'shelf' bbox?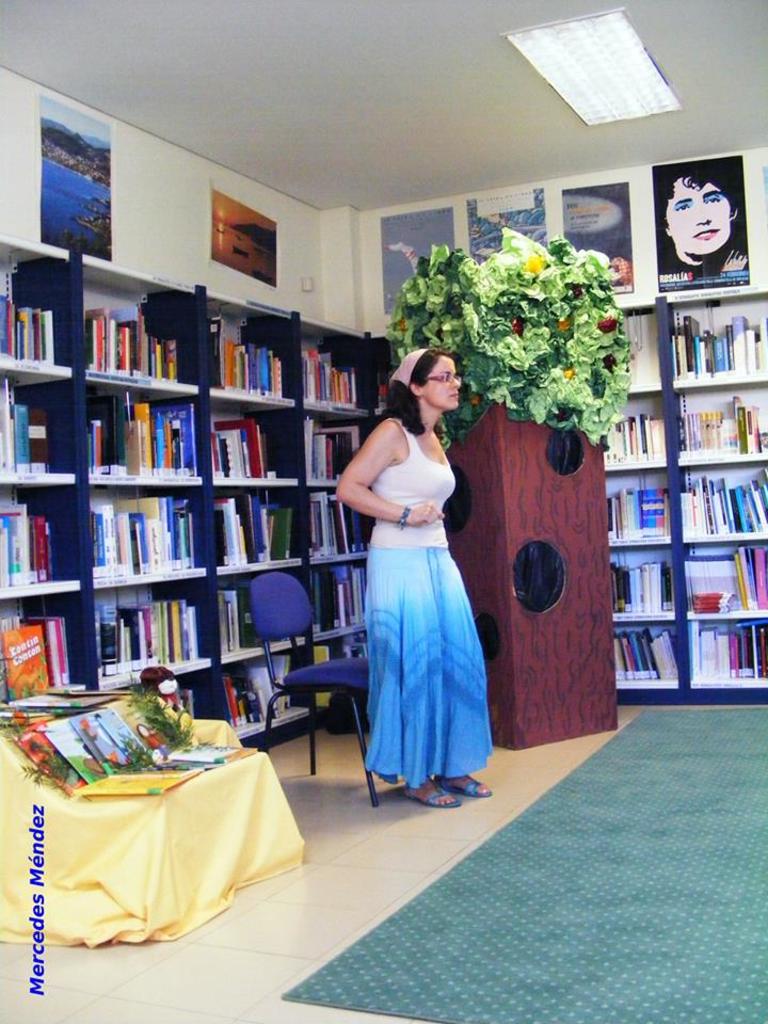
left=218, top=491, right=303, bottom=564
